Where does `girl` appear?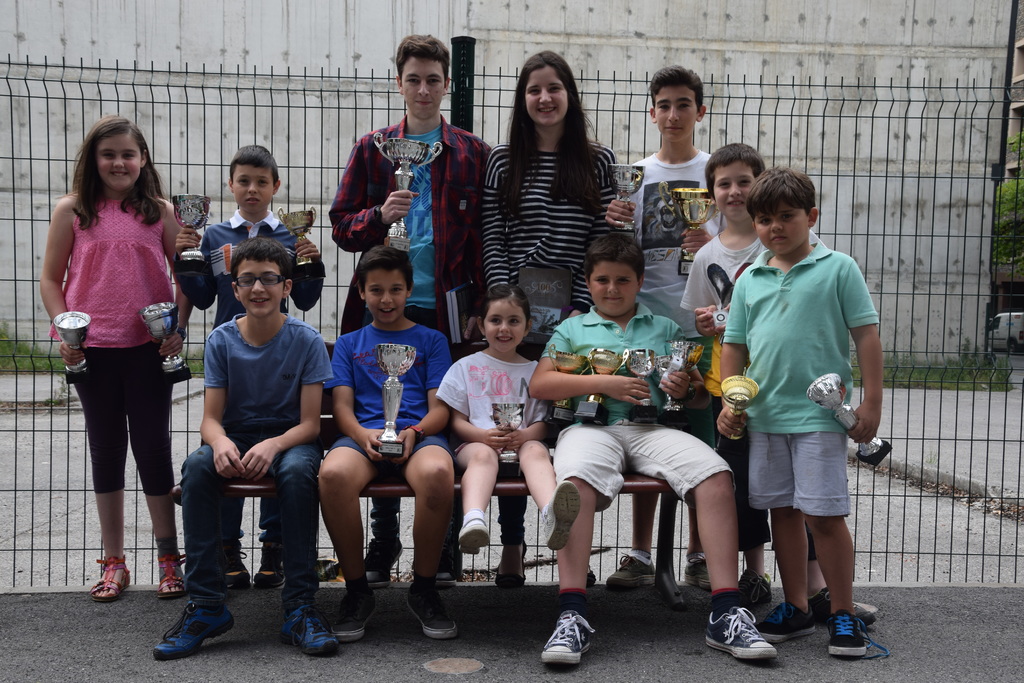
Appears at {"x1": 33, "y1": 110, "x2": 188, "y2": 597}.
